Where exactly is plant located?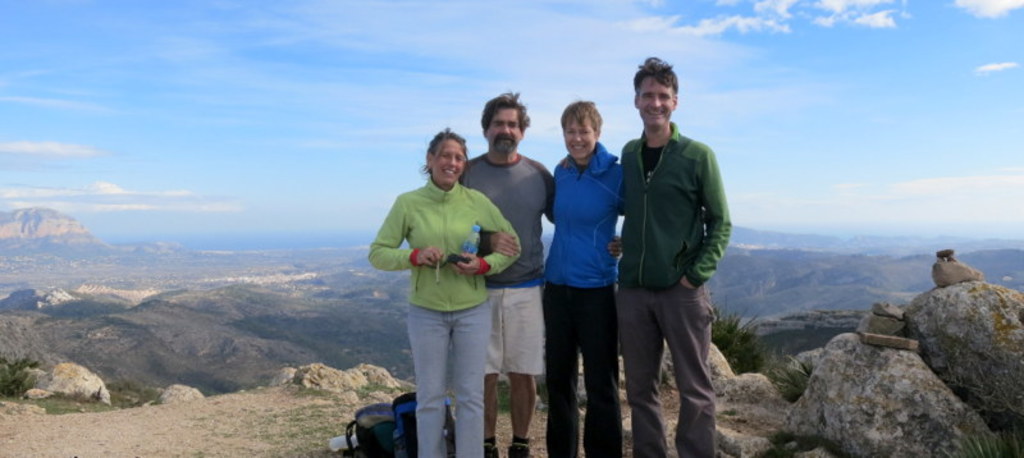
Its bounding box is bbox(763, 349, 818, 403).
